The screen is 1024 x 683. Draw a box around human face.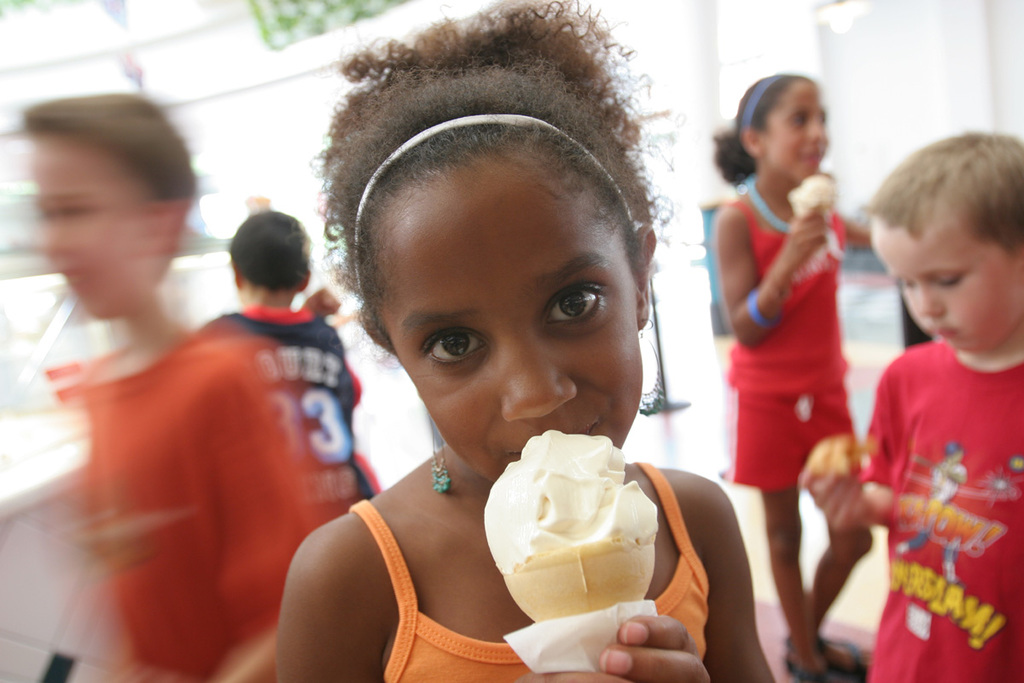
bbox(370, 147, 639, 482).
